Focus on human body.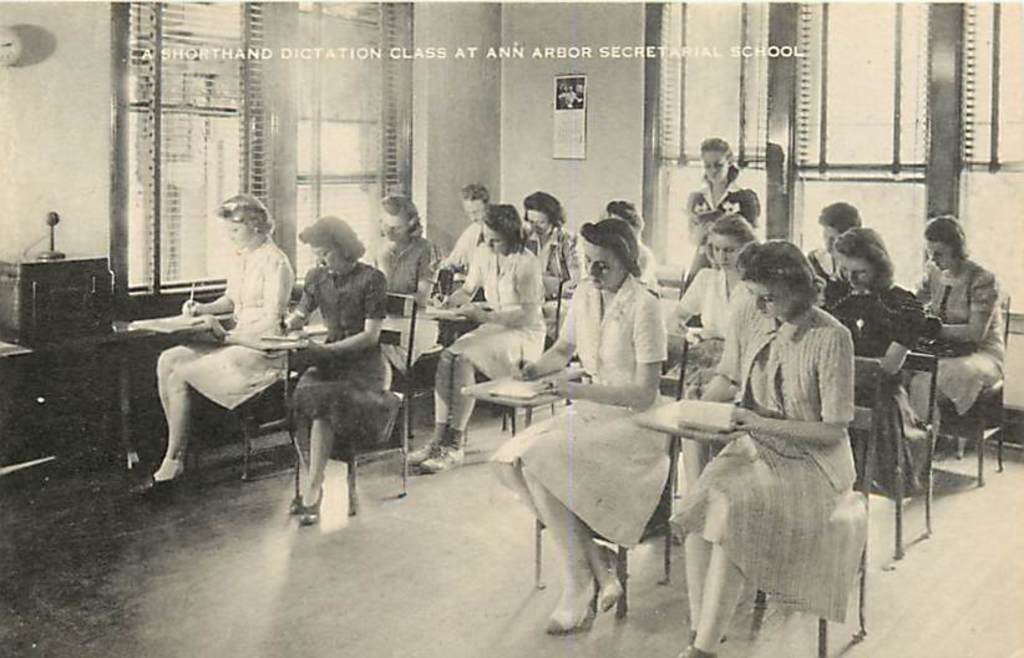
Focused at box(367, 232, 434, 299).
